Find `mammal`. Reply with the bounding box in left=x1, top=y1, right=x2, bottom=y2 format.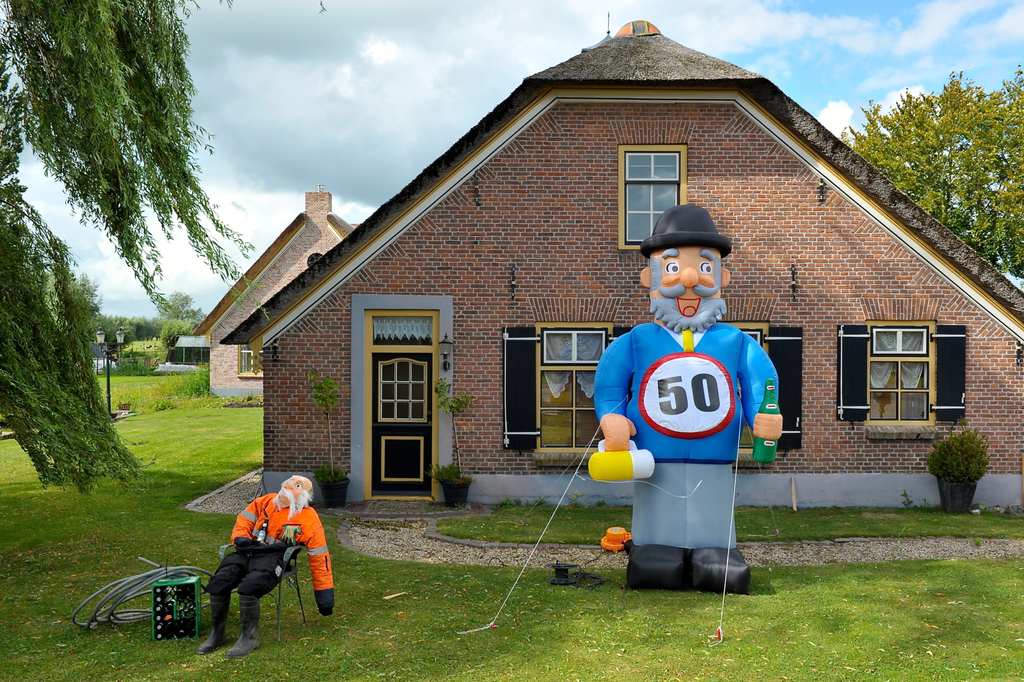
left=582, top=196, right=789, bottom=568.
